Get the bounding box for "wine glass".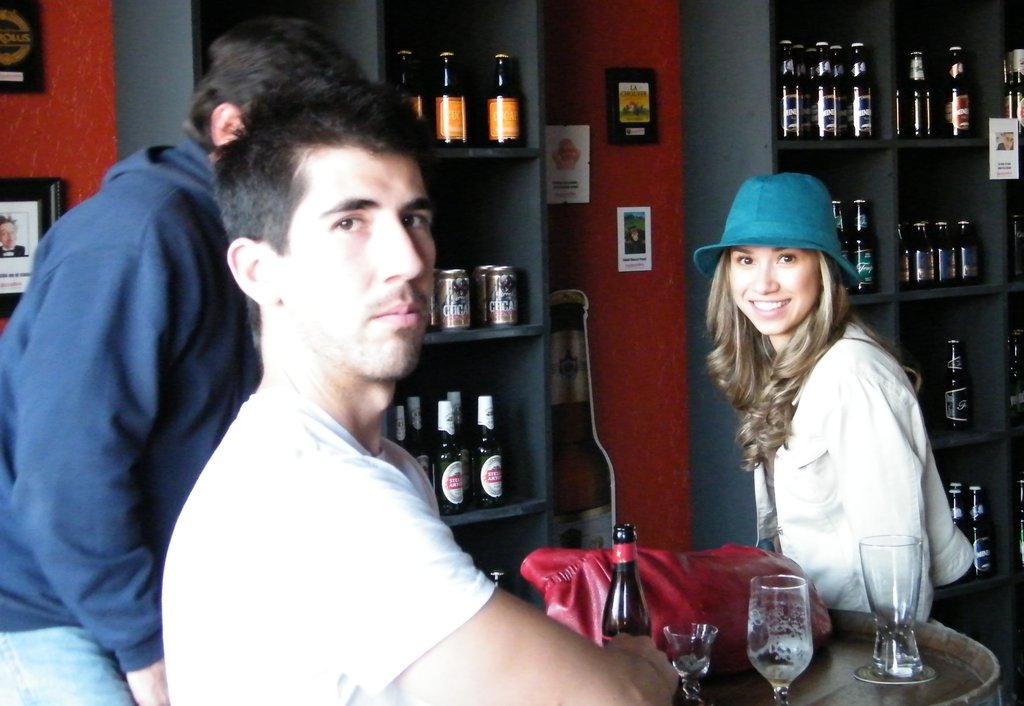
665,620,720,700.
